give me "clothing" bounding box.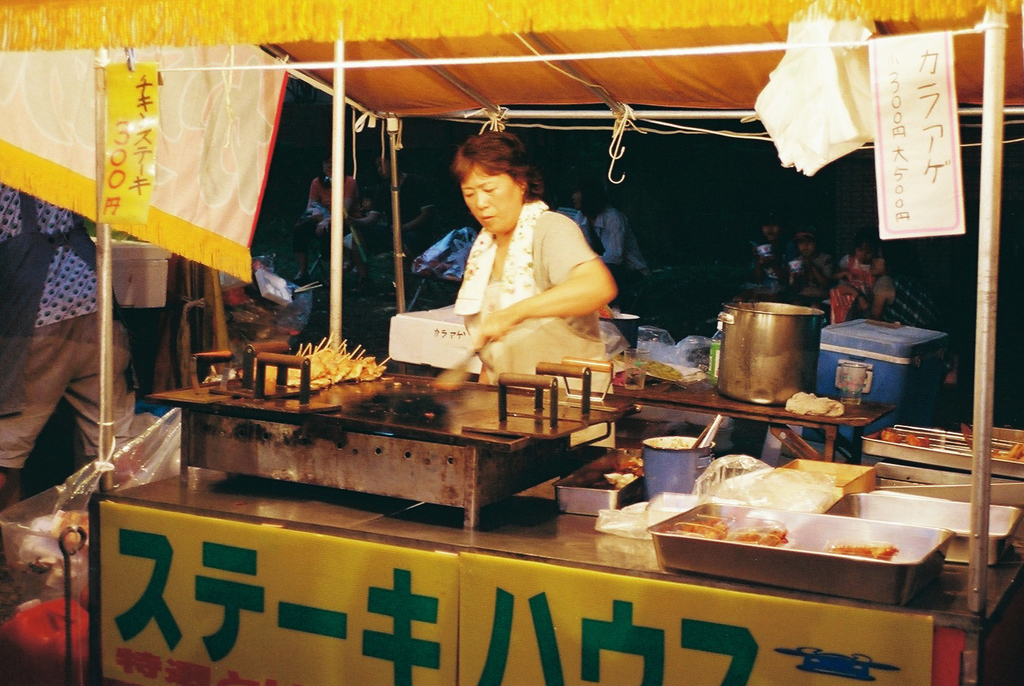
788,246,826,303.
